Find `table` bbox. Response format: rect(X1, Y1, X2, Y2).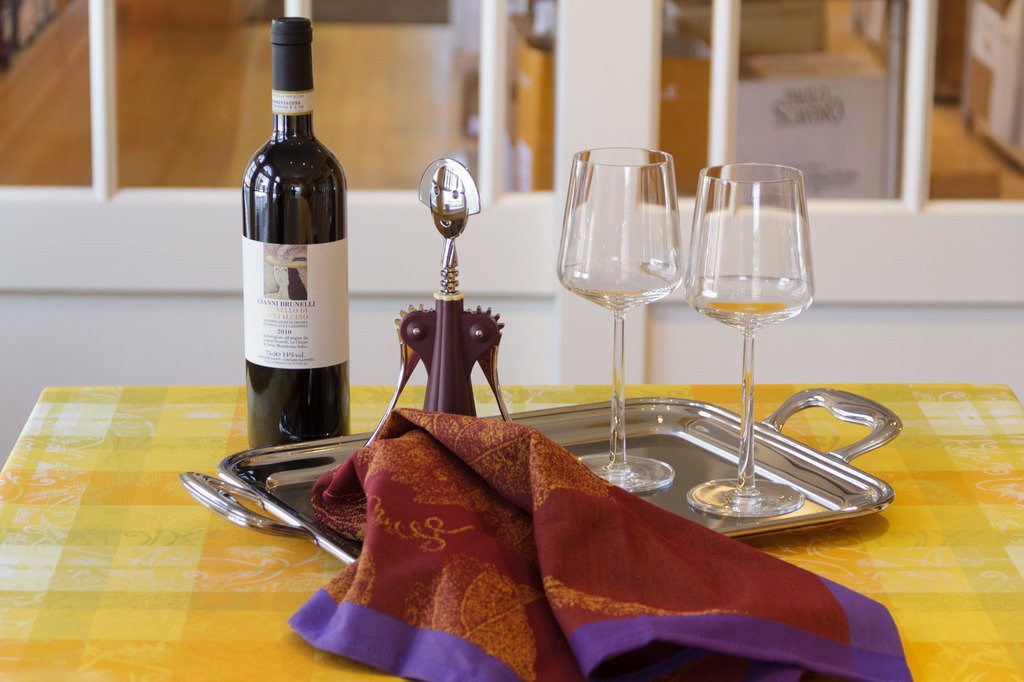
rect(0, 385, 1023, 681).
